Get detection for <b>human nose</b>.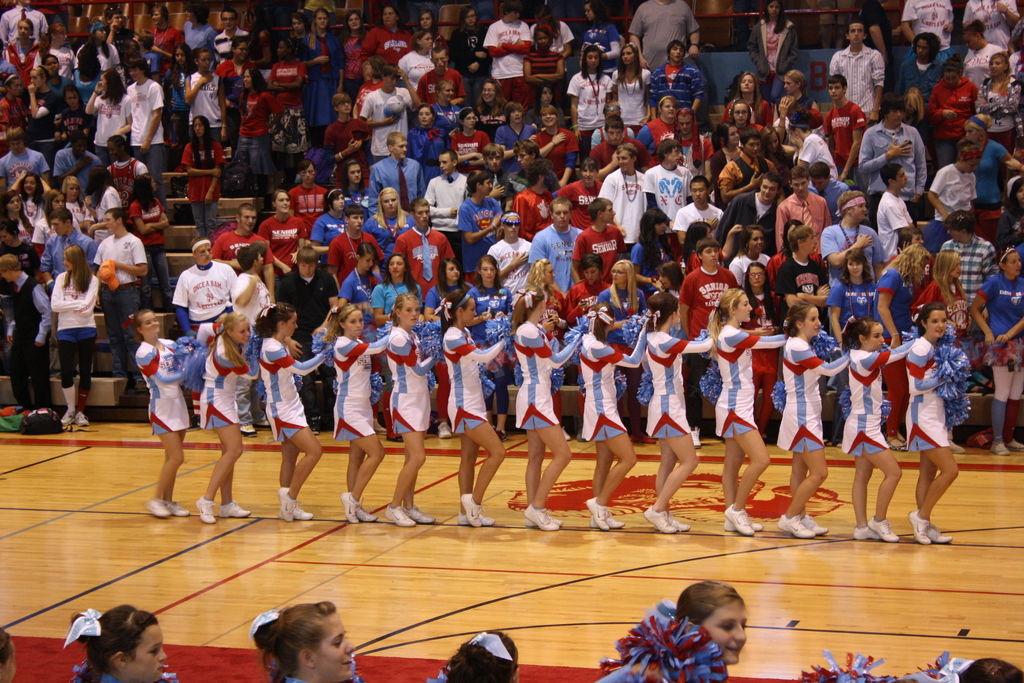
Detection: (156,649,166,663).
